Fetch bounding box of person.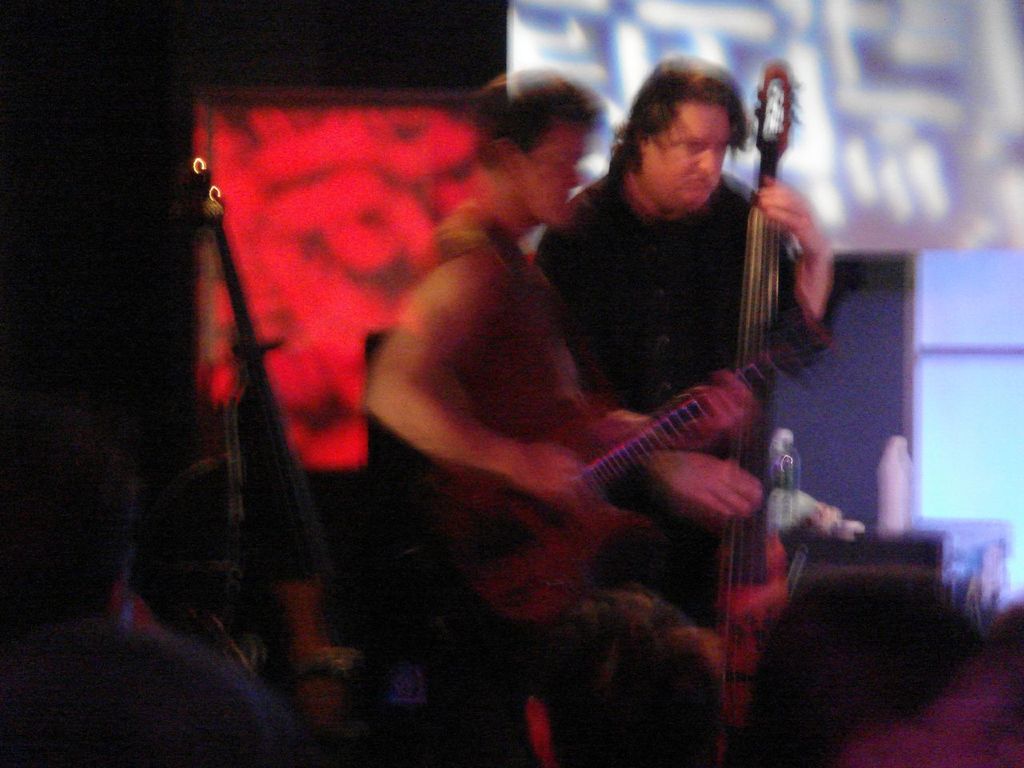
Bbox: crop(355, 58, 761, 672).
